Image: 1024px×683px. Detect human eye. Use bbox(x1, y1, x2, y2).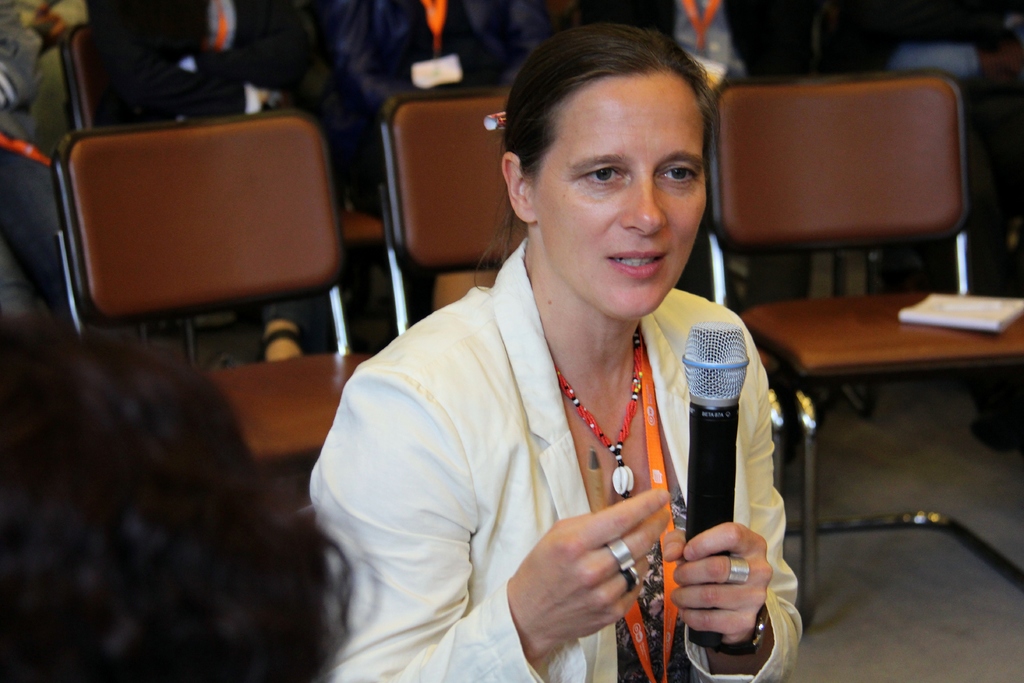
bbox(656, 160, 701, 188).
